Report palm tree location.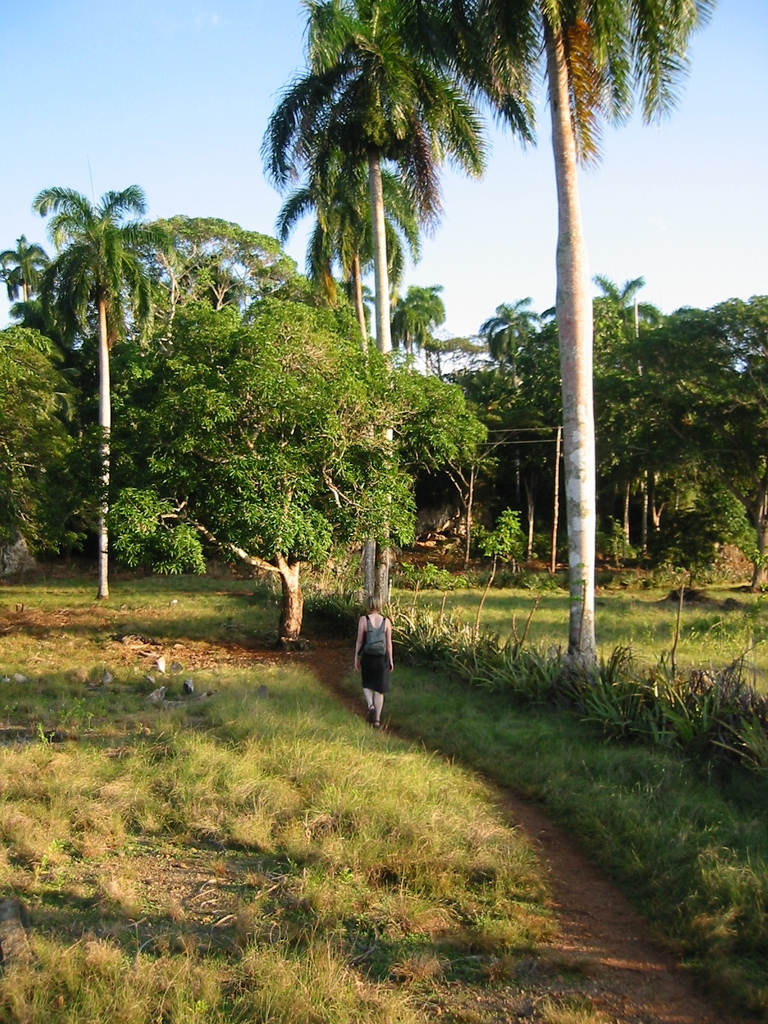
Report: [463,0,676,653].
